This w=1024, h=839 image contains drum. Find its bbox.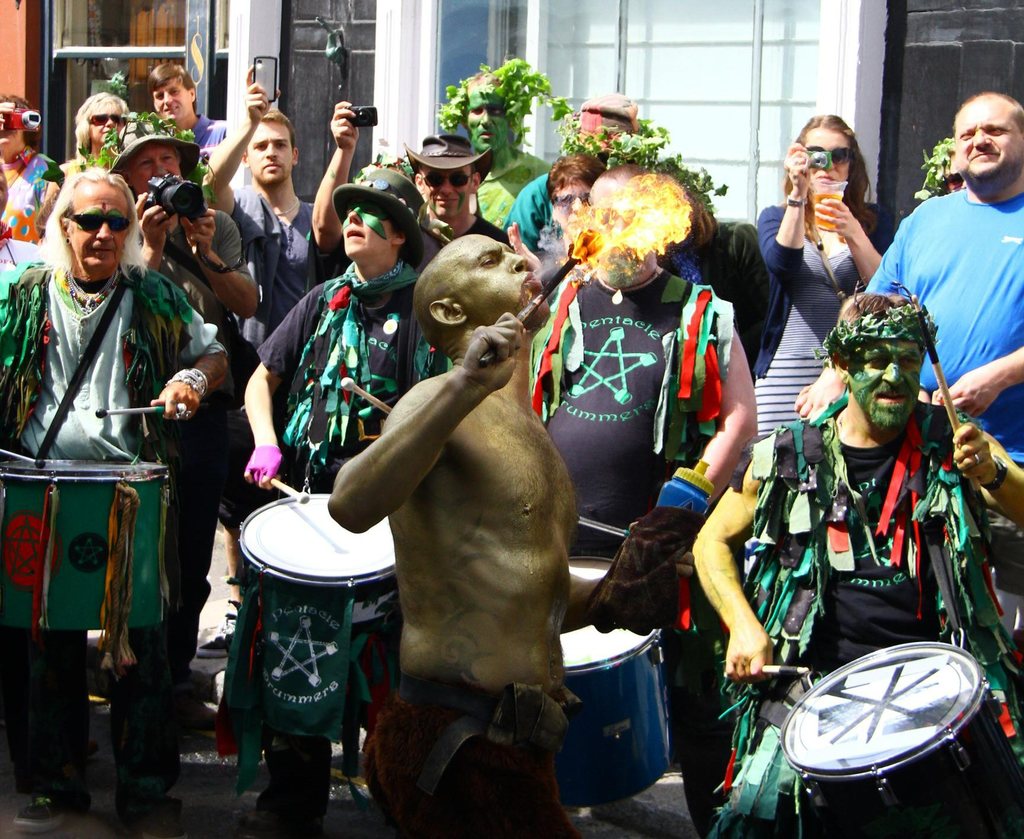
bbox=[739, 614, 1010, 795].
